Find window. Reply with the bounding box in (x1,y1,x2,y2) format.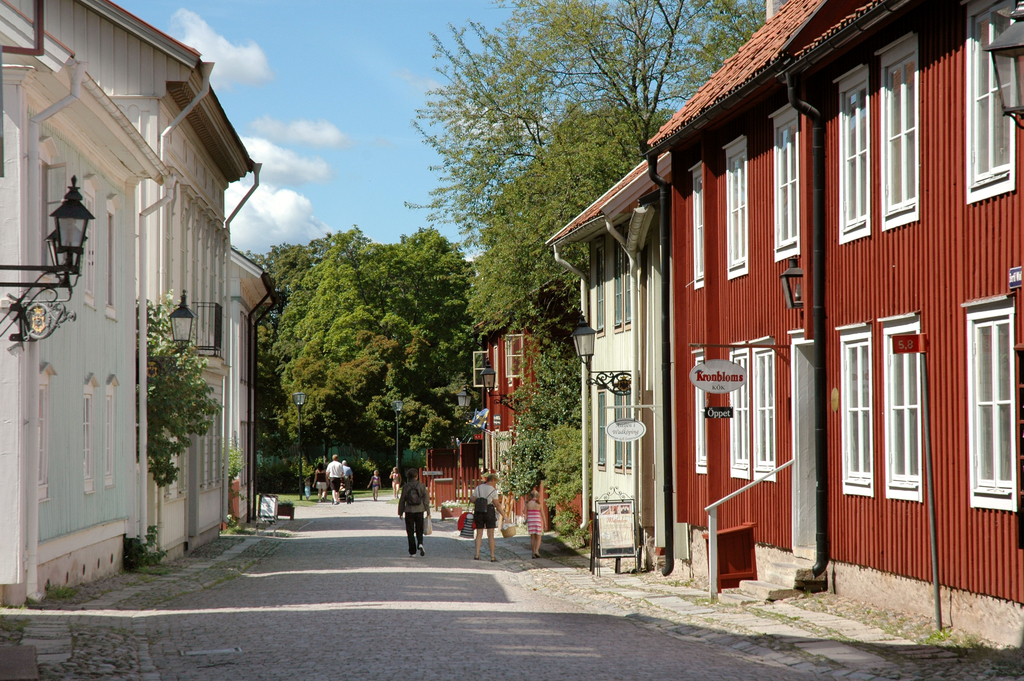
(590,243,607,333).
